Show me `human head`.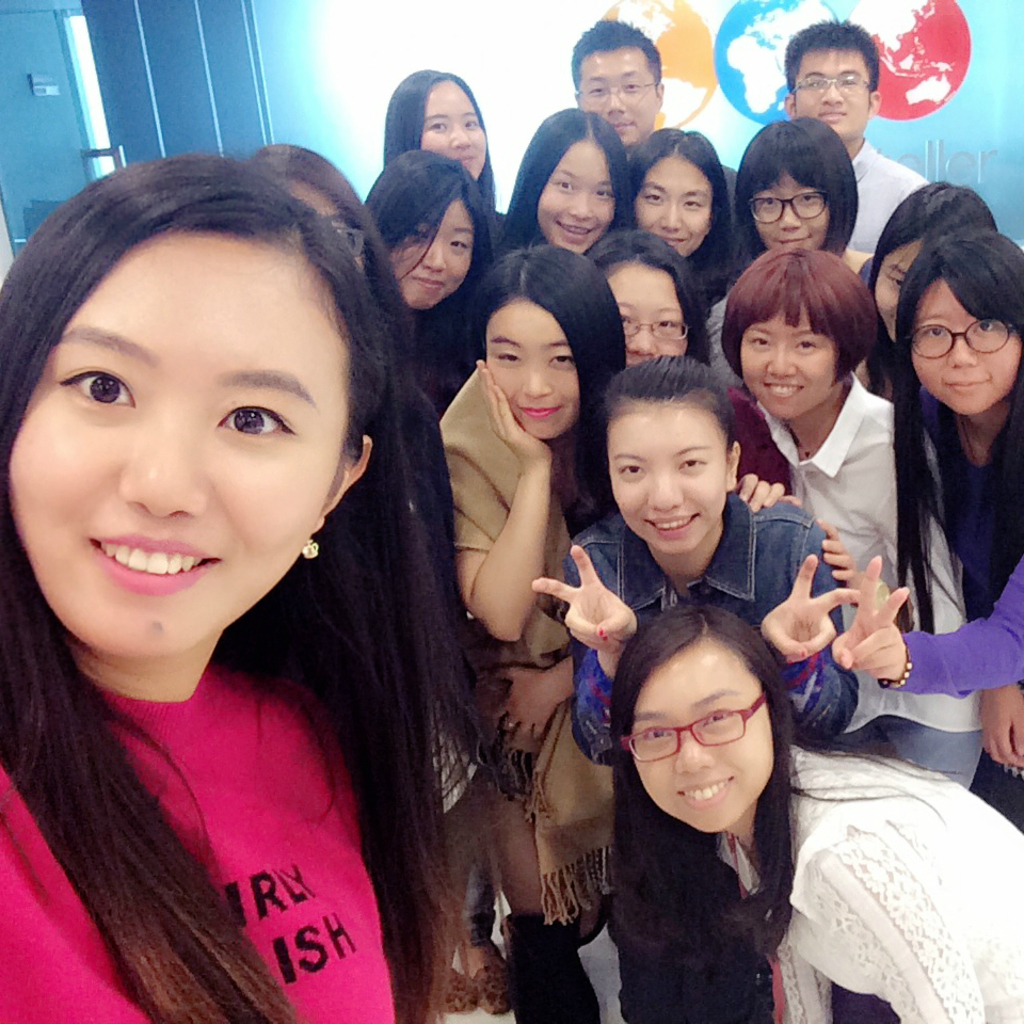
`human head` is here: detection(624, 618, 813, 838).
